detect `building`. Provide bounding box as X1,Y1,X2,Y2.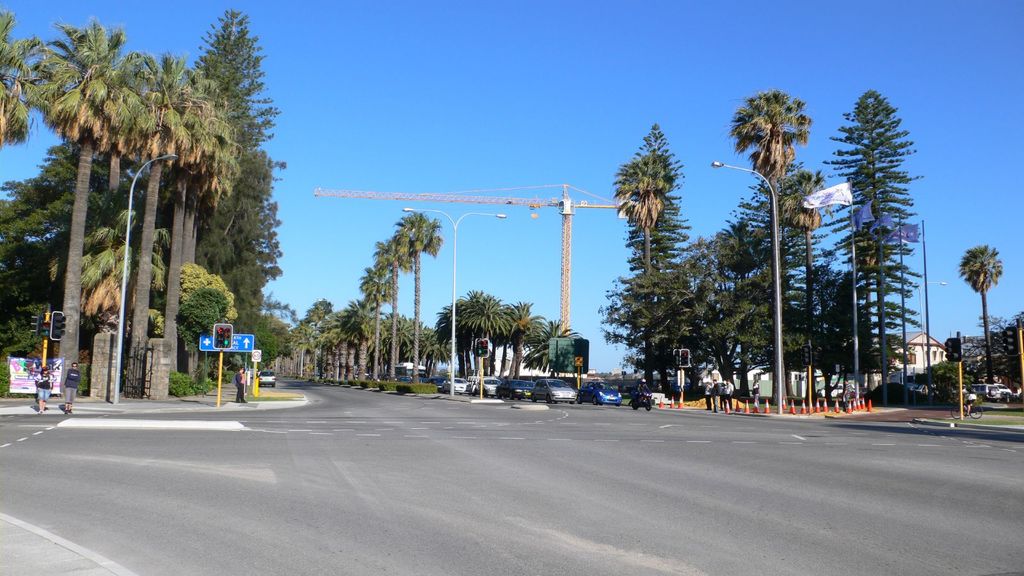
719,337,934,407.
